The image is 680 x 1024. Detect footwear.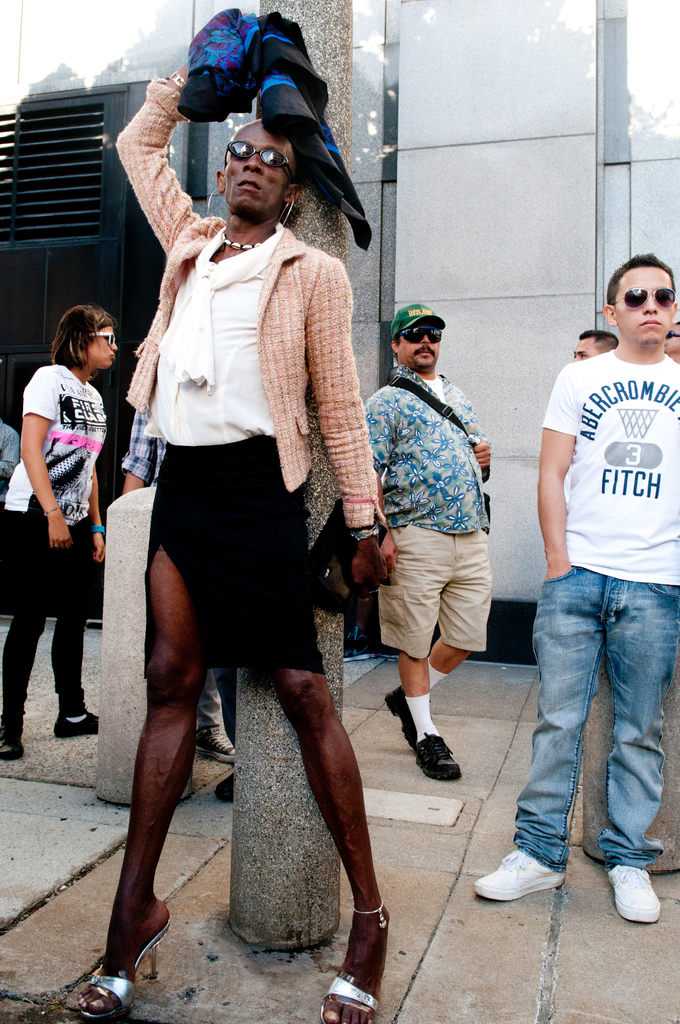
Detection: (51, 709, 101, 739).
